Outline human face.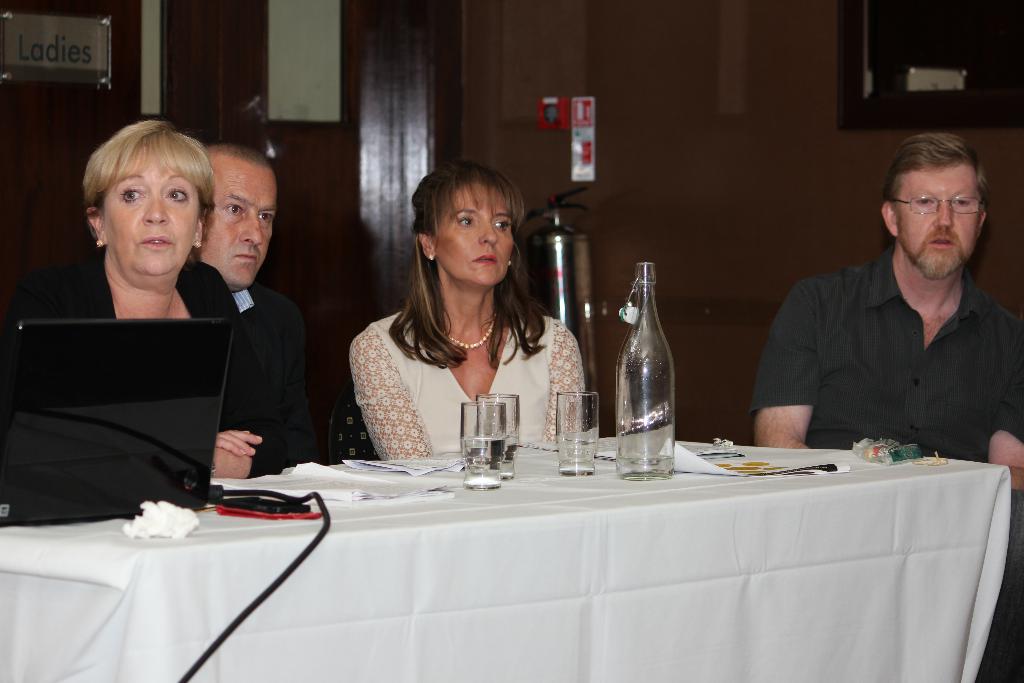
Outline: left=98, top=140, right=199, bottom=267.
